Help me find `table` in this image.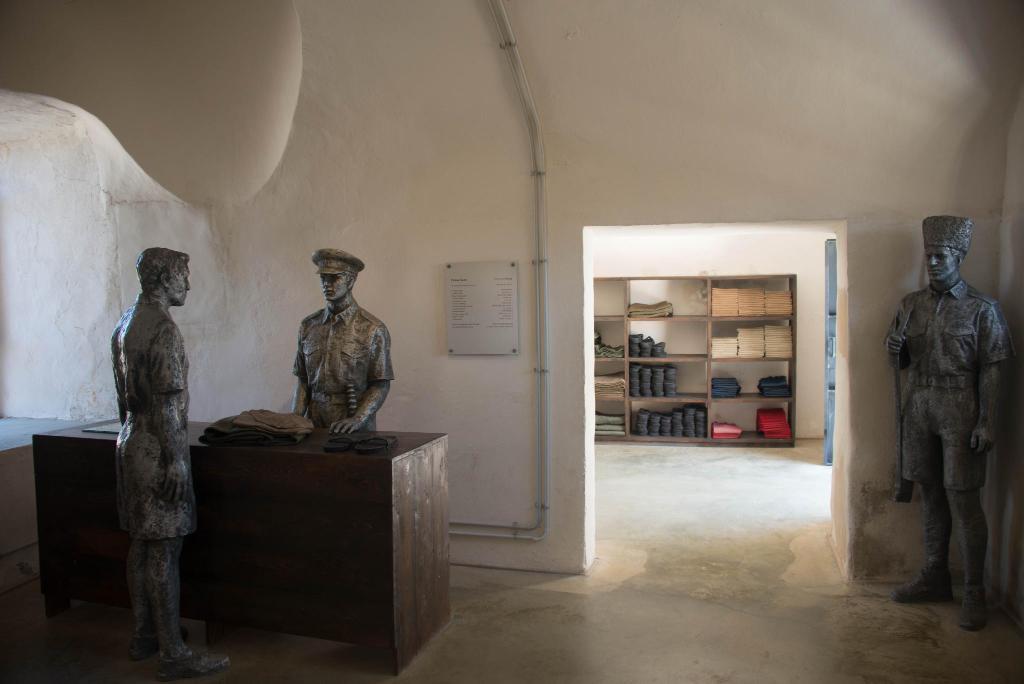
Found it: 34/396/471/682.
